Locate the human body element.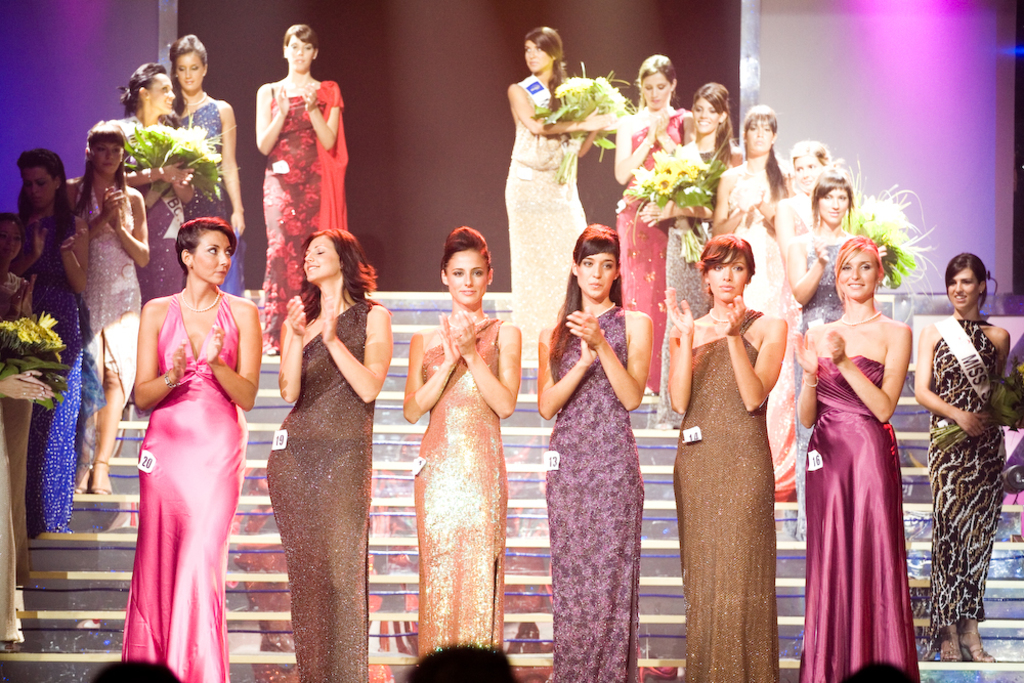
Element bbox: x1=792 y1=225 x2=858 y2=543.
